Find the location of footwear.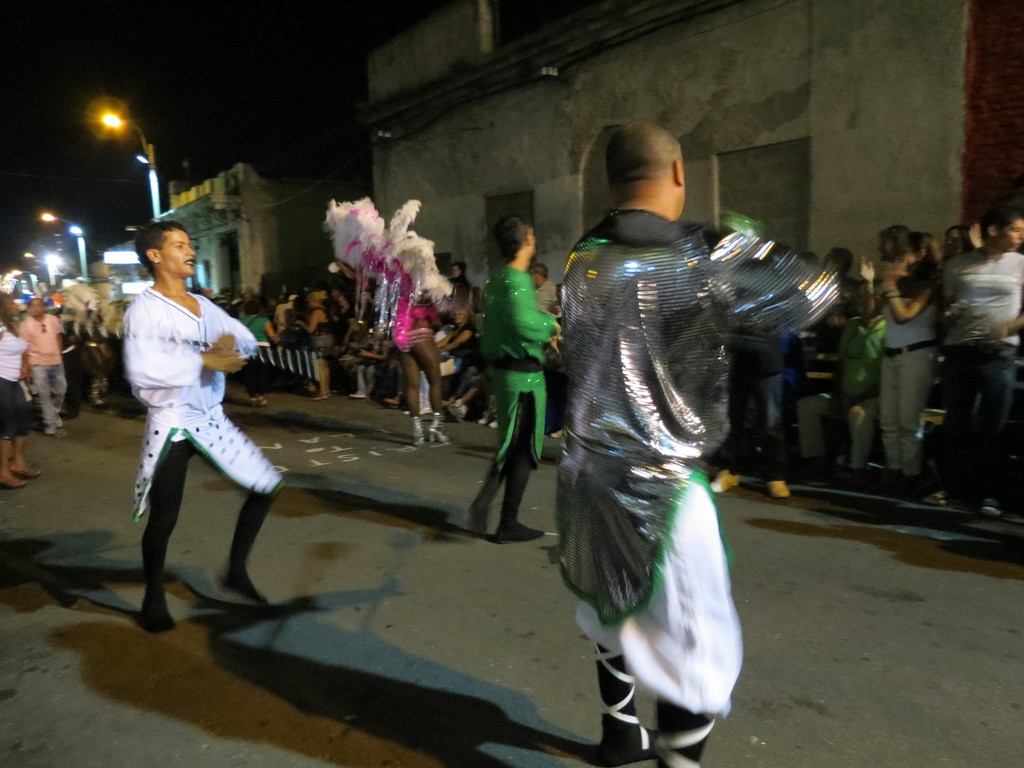
Location: left=313, top=361, right=326, bottom=397.
